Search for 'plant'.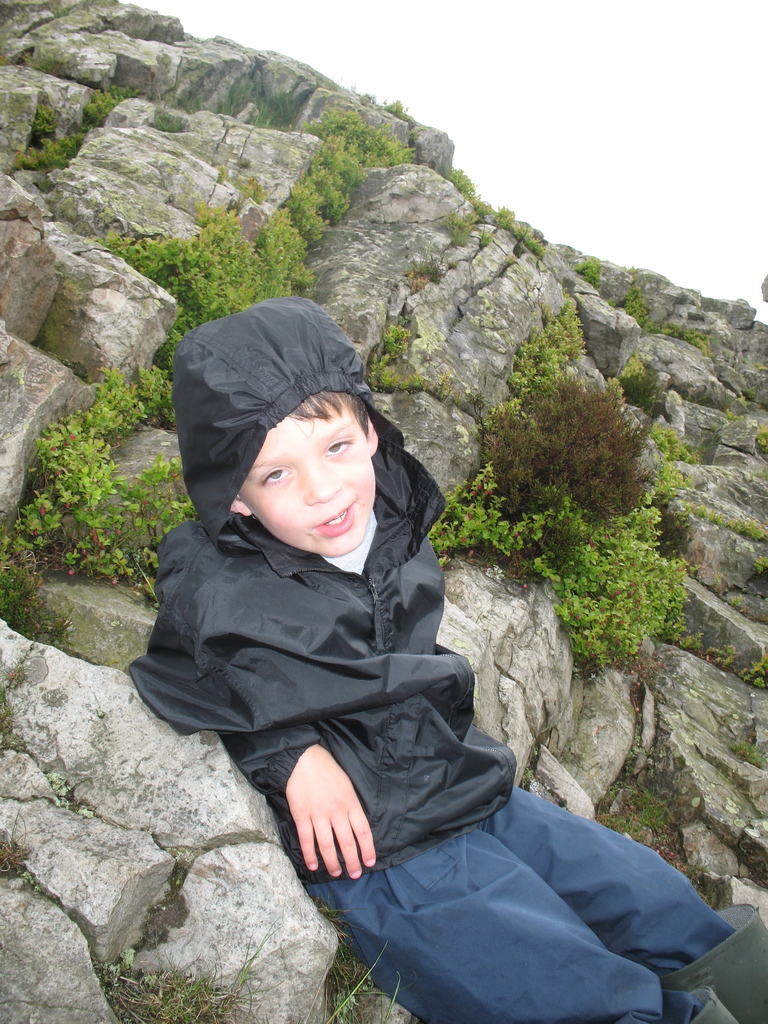
Found at <bbox>324, 937, 387, 1021</bbox>.
